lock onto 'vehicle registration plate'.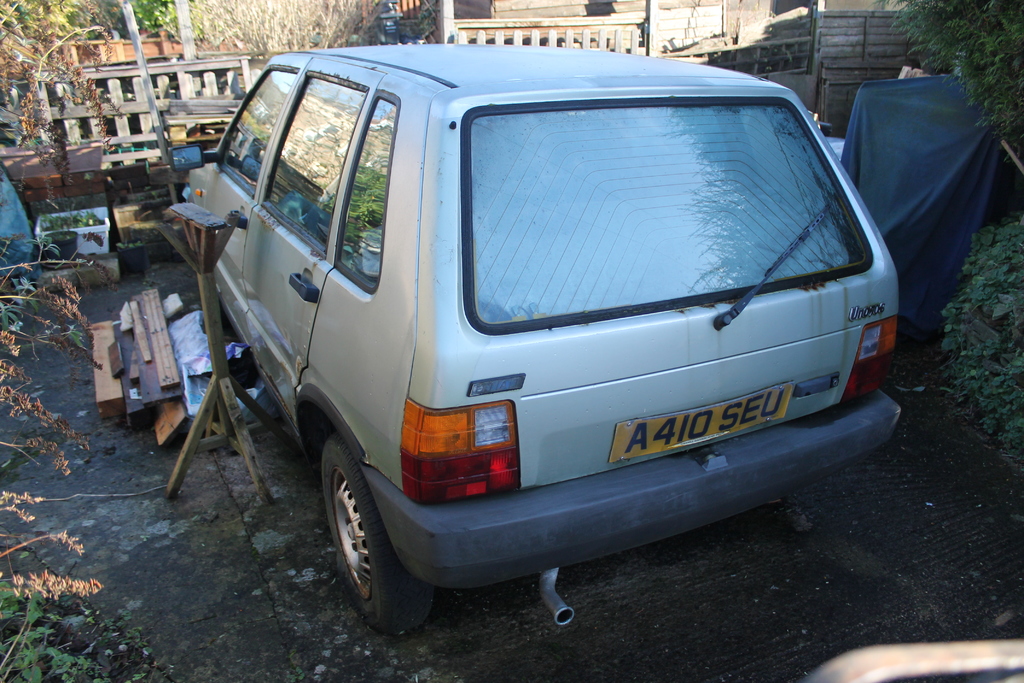
Locked: l=611, t=381, r=788, b=461.
